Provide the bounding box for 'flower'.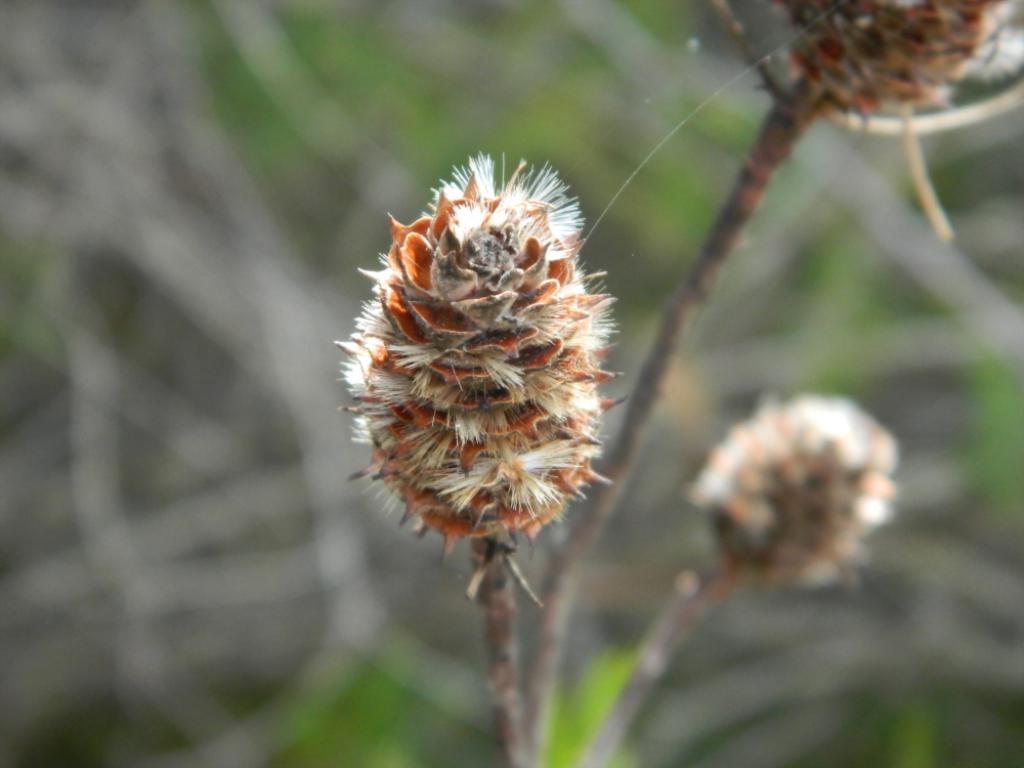
[left=792, top=0, right=1021, bottom=117].
